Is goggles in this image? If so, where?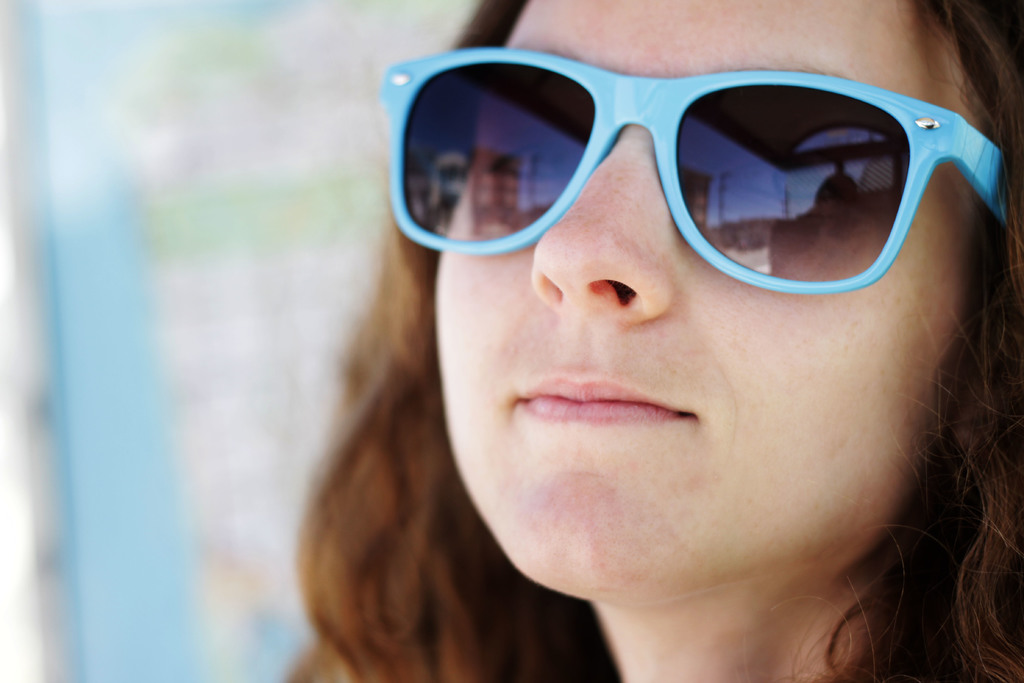
Yes, at [x1=381, y1=46, x2=1018, y2=298].
